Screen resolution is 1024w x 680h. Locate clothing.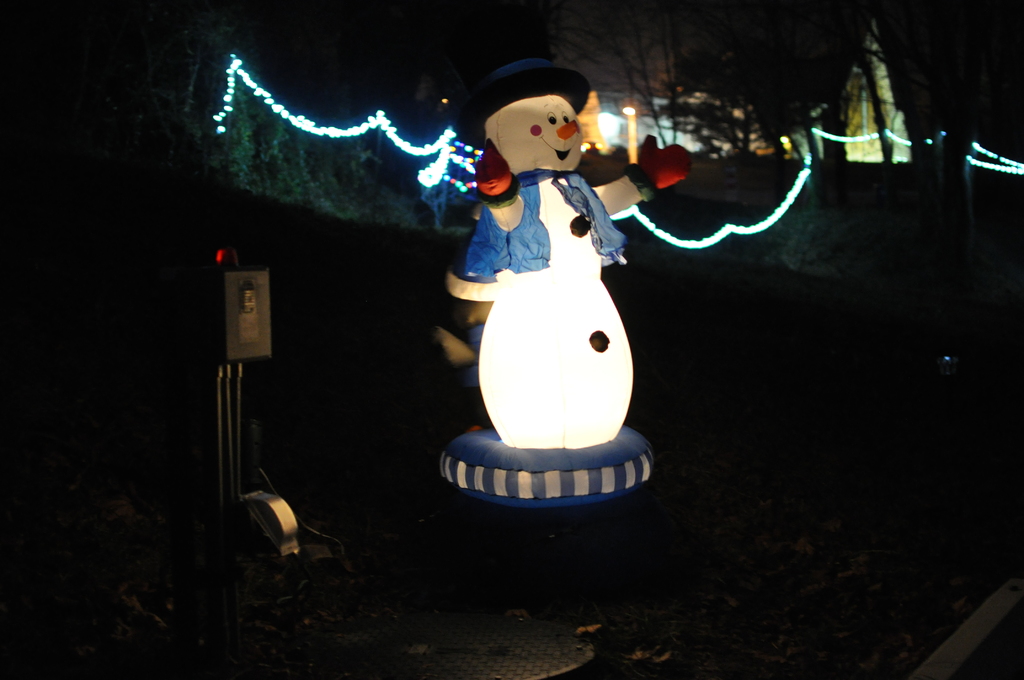
region(461, 171, 626, 275).
